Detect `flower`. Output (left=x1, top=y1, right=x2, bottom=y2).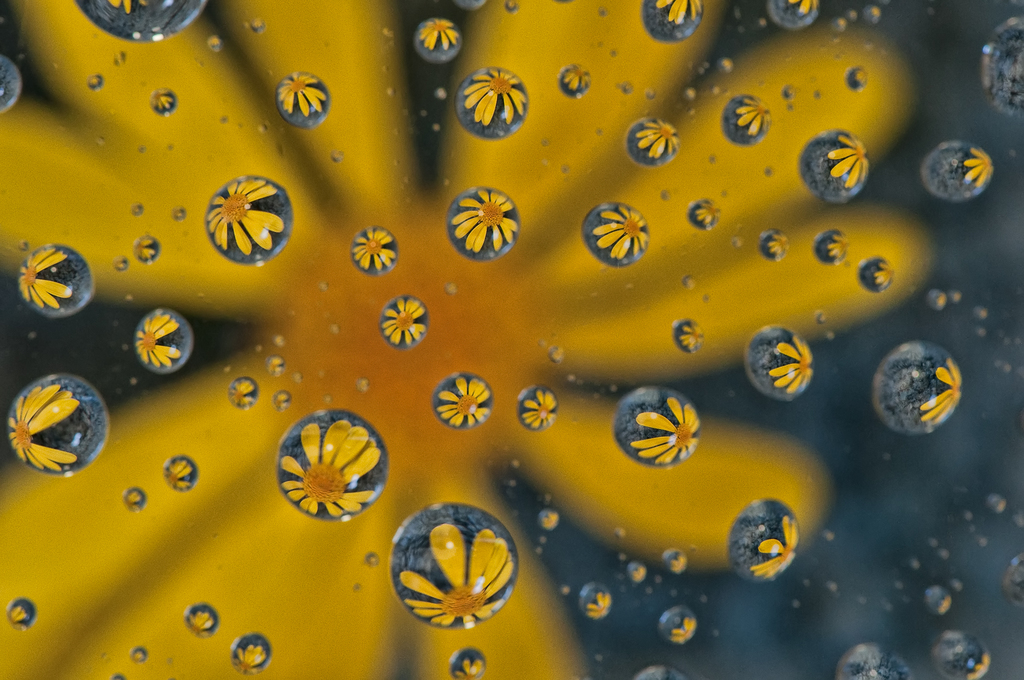
(left=125, top=490, right=143, bottom=512).
